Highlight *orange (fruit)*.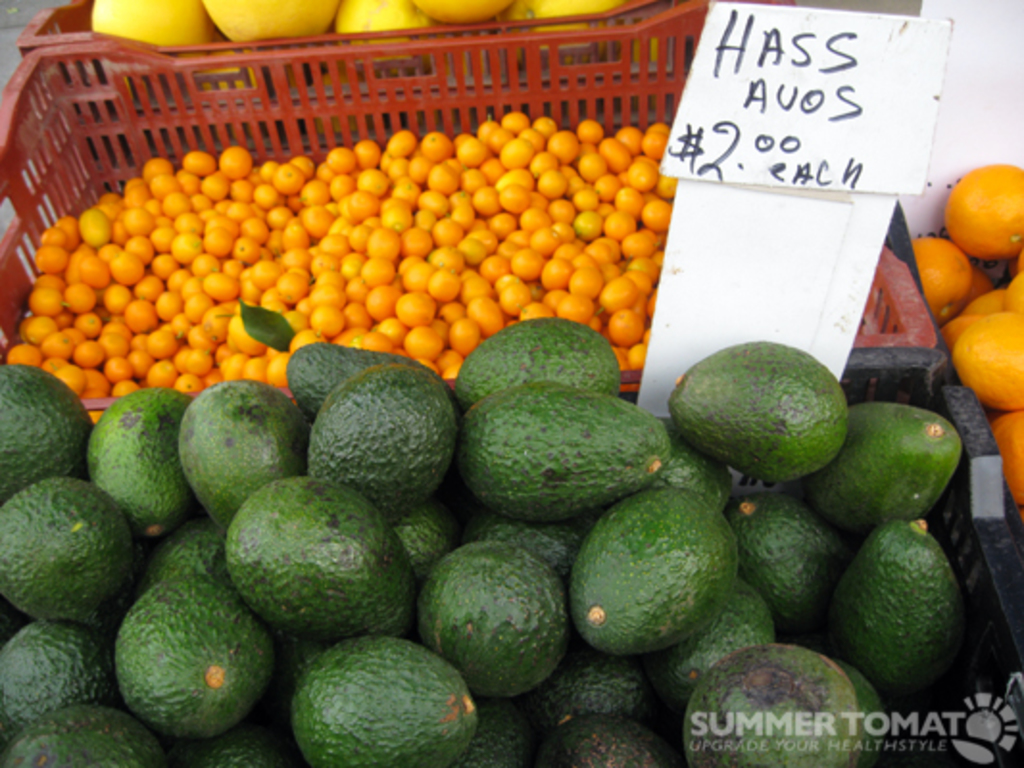
Highlighted region: x1=494, y1=217, x2=507, y2=242.
